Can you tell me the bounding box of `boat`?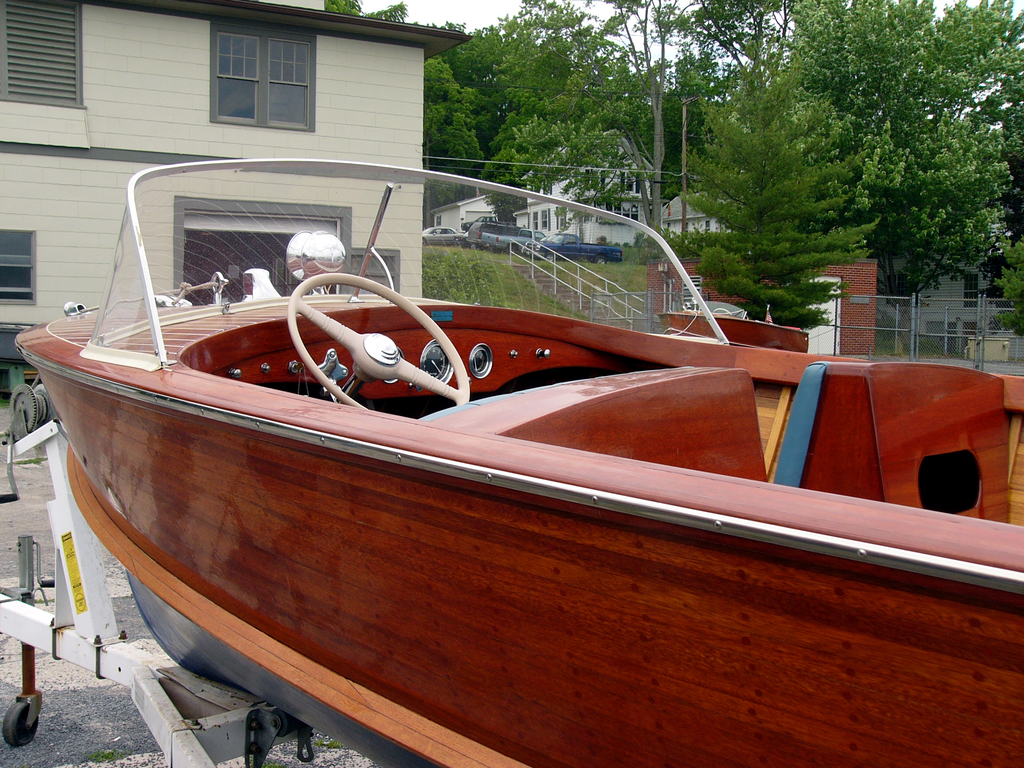
(31, 124, 996, 714).
